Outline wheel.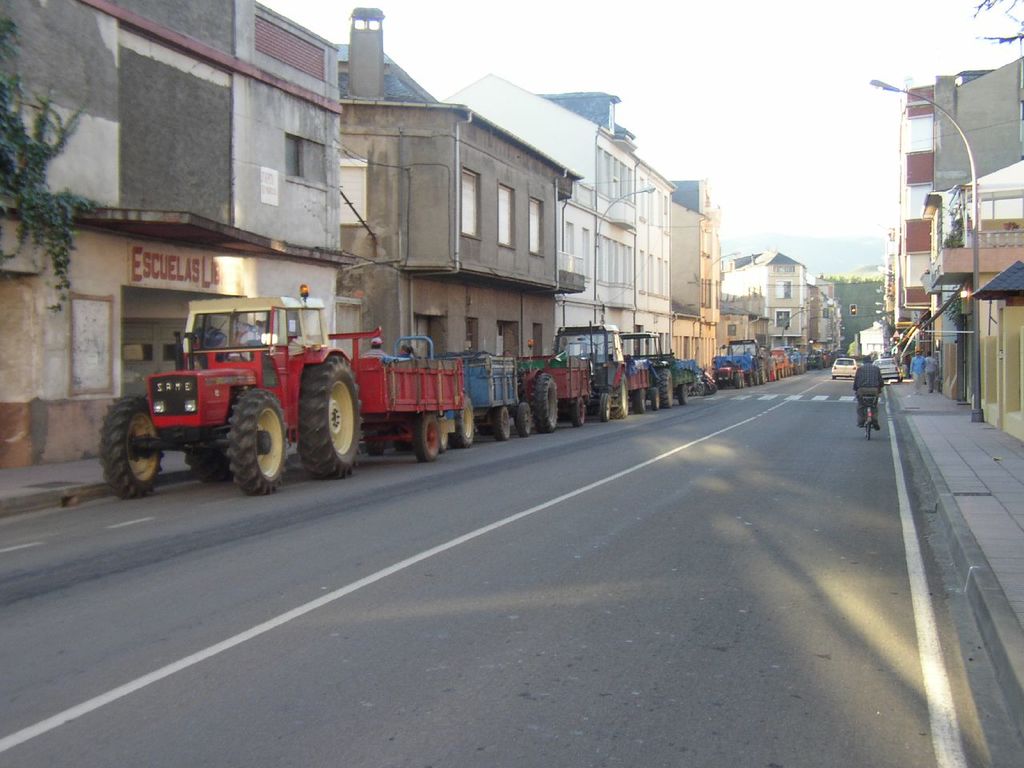
Outline: 517, 396, 534, 440.
